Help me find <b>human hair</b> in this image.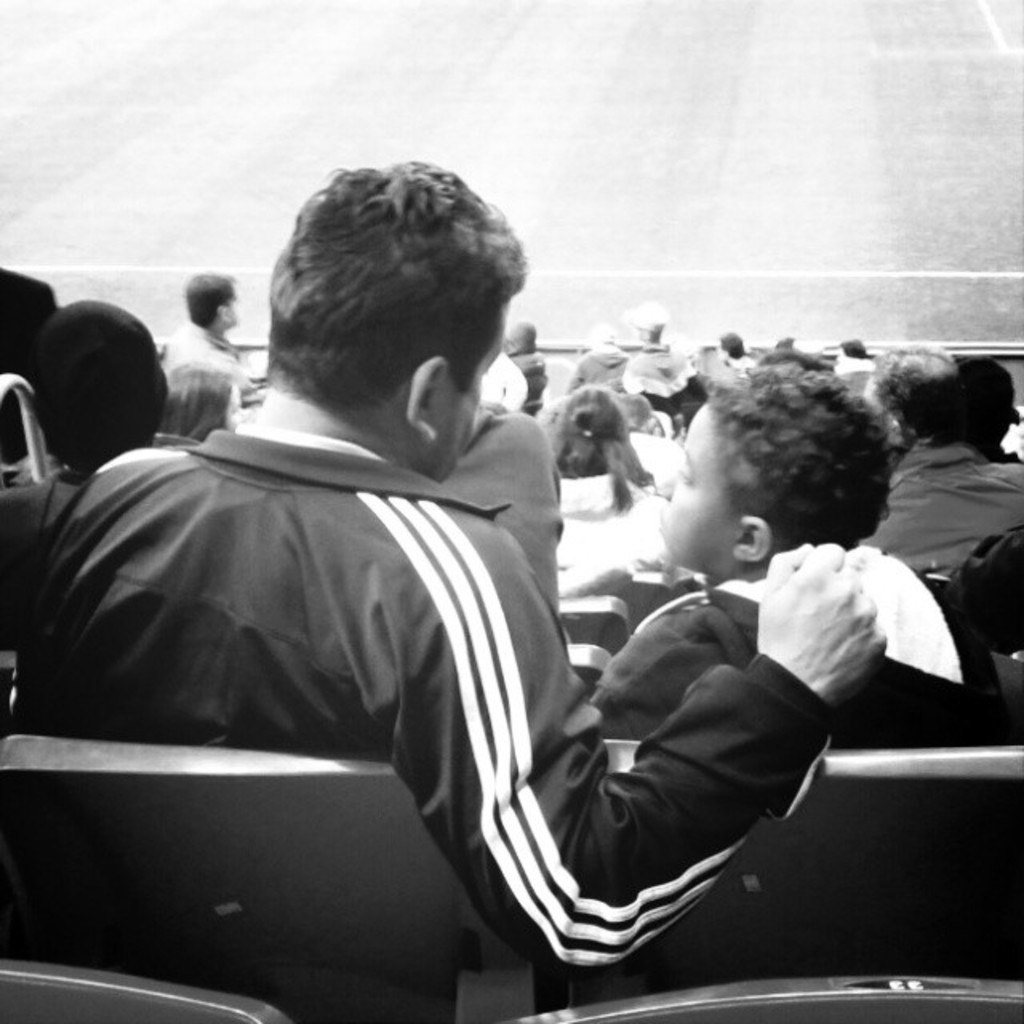
Found it: [955,363,1014,443].
